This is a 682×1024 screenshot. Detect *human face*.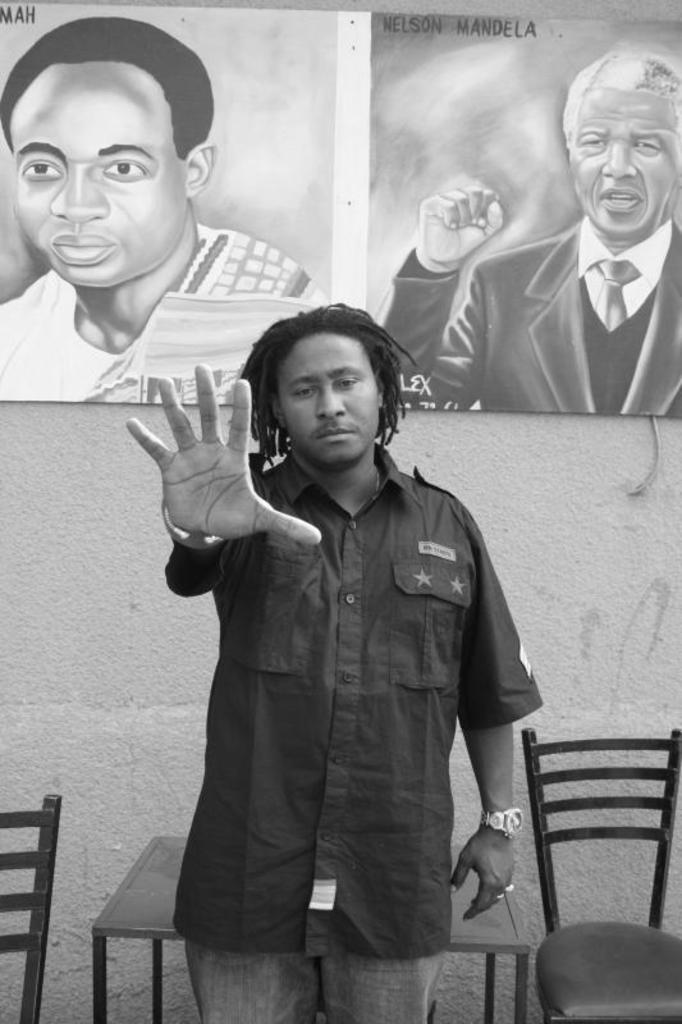
rect(276, 330, 374, 461).
